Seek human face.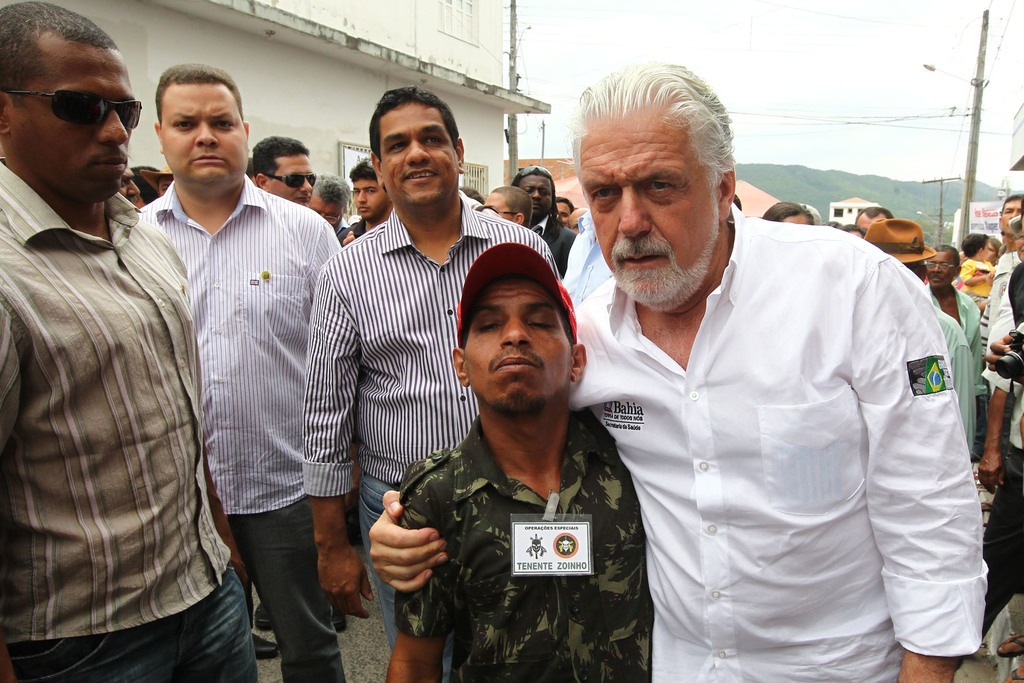
region(783, 211, 812, 226).
